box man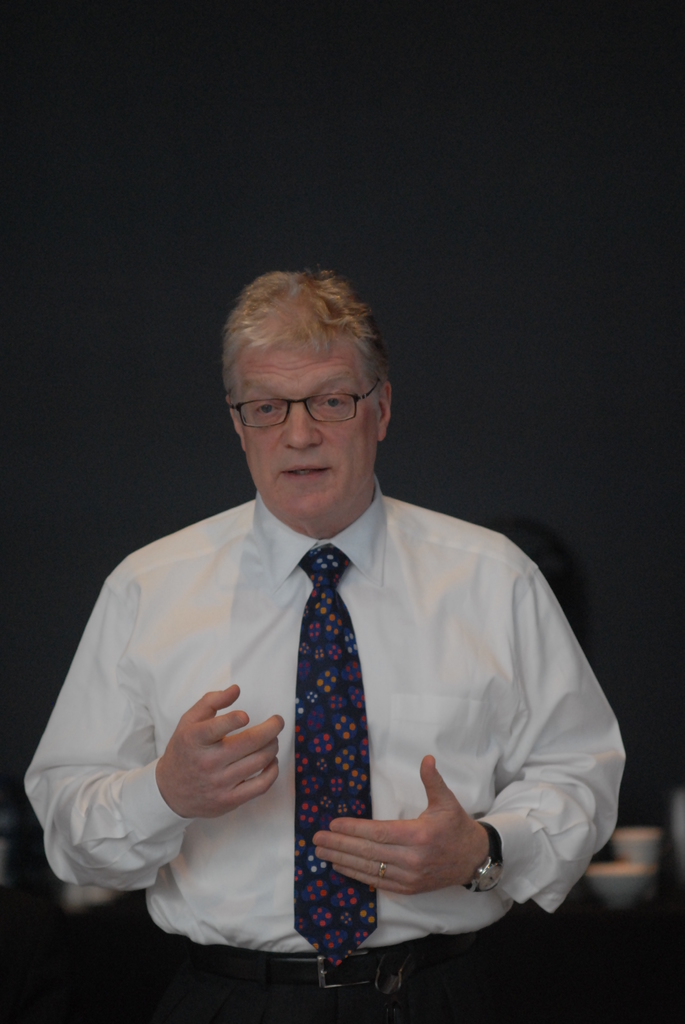
bbox(52, 241, 628, 1004)
